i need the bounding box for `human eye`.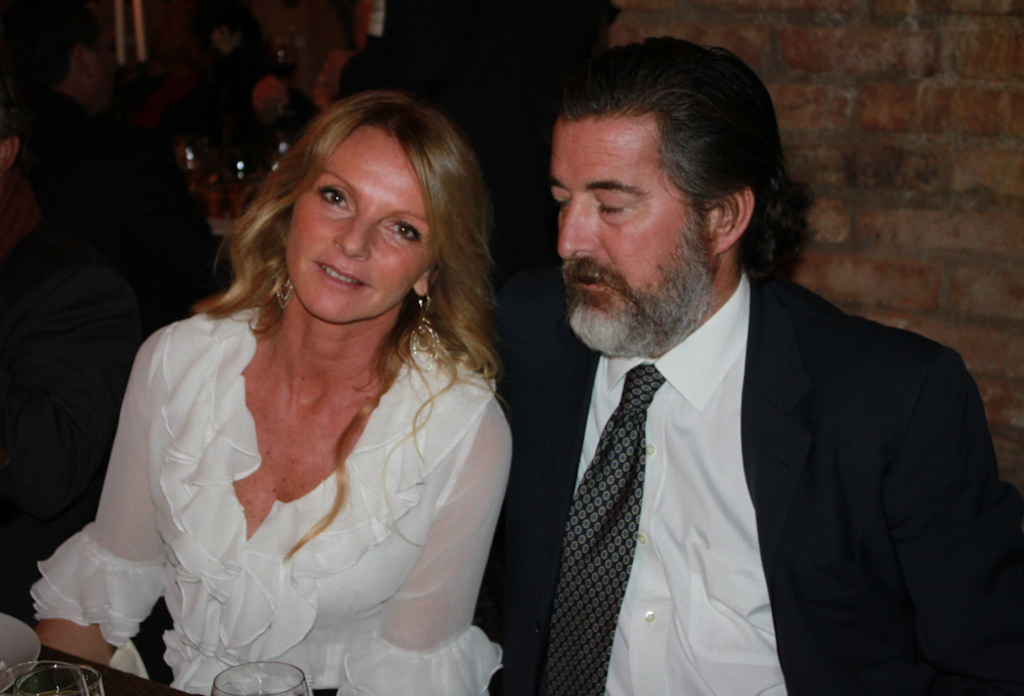
Here it is: x1=592 y1=190 x2=634 y2=221.
